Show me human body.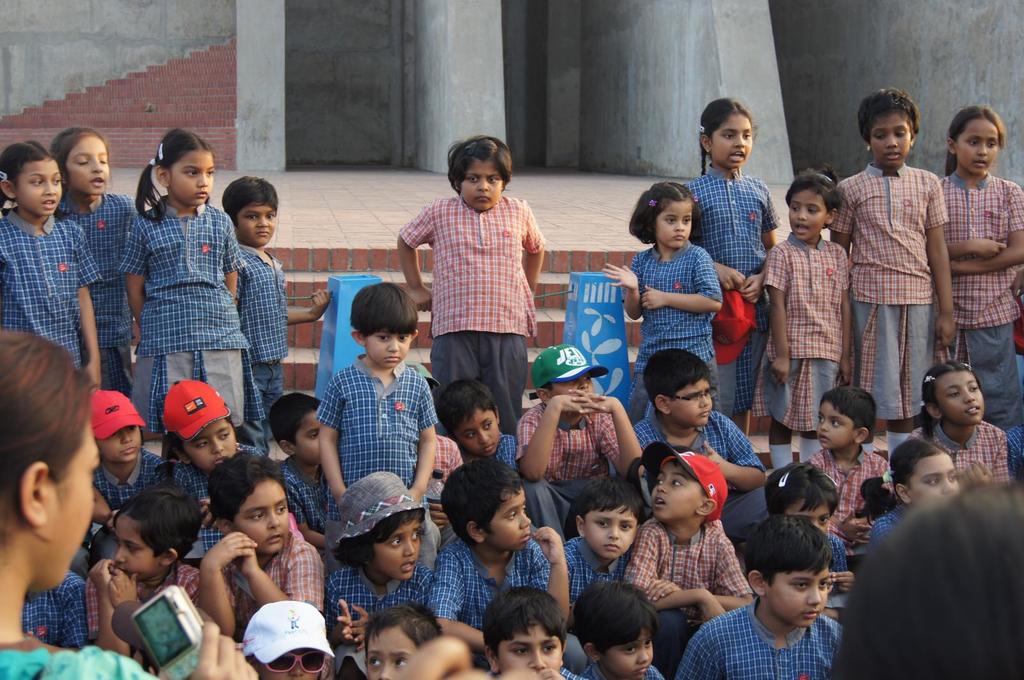
human body is here: left=754, top=161, right=863, bottom=465.
